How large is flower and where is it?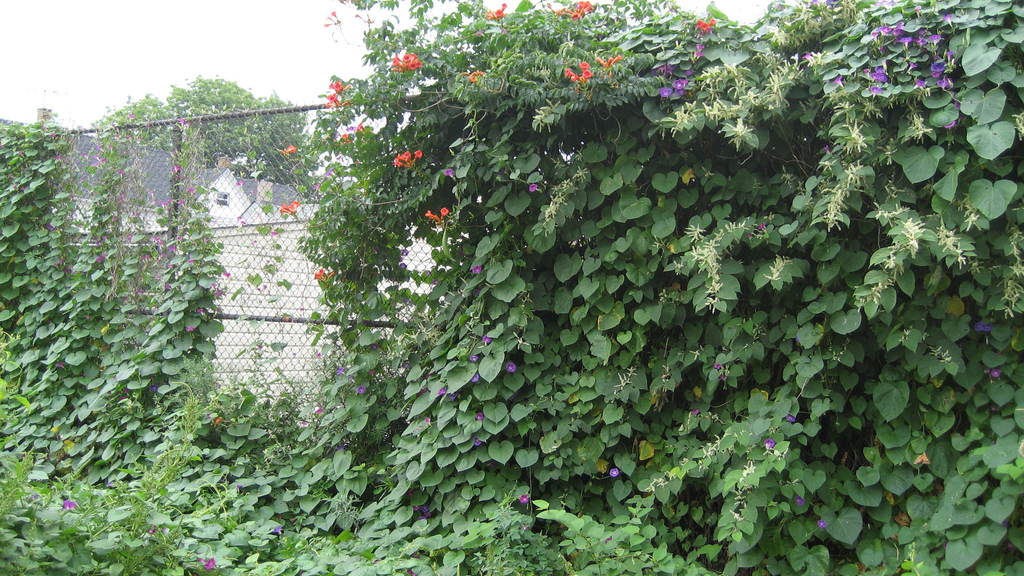
Bounding box: BBox(465, 371, 483, 385).
